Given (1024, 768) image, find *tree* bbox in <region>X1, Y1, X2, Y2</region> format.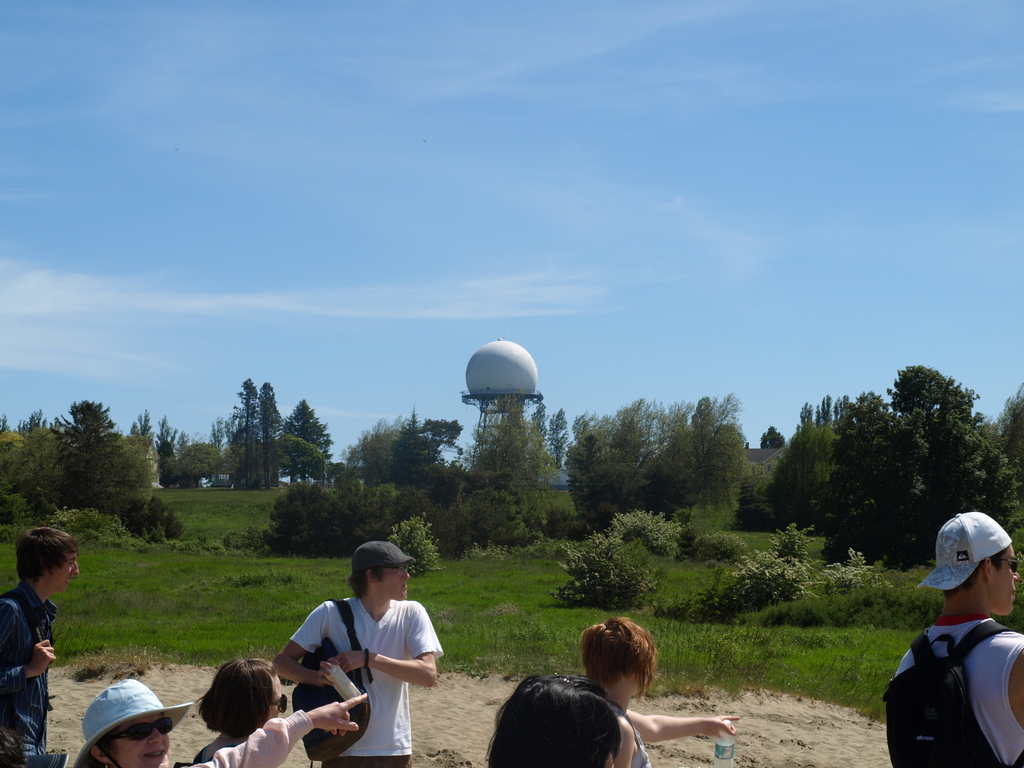
<region>340, 417, 401, 496</region>.
